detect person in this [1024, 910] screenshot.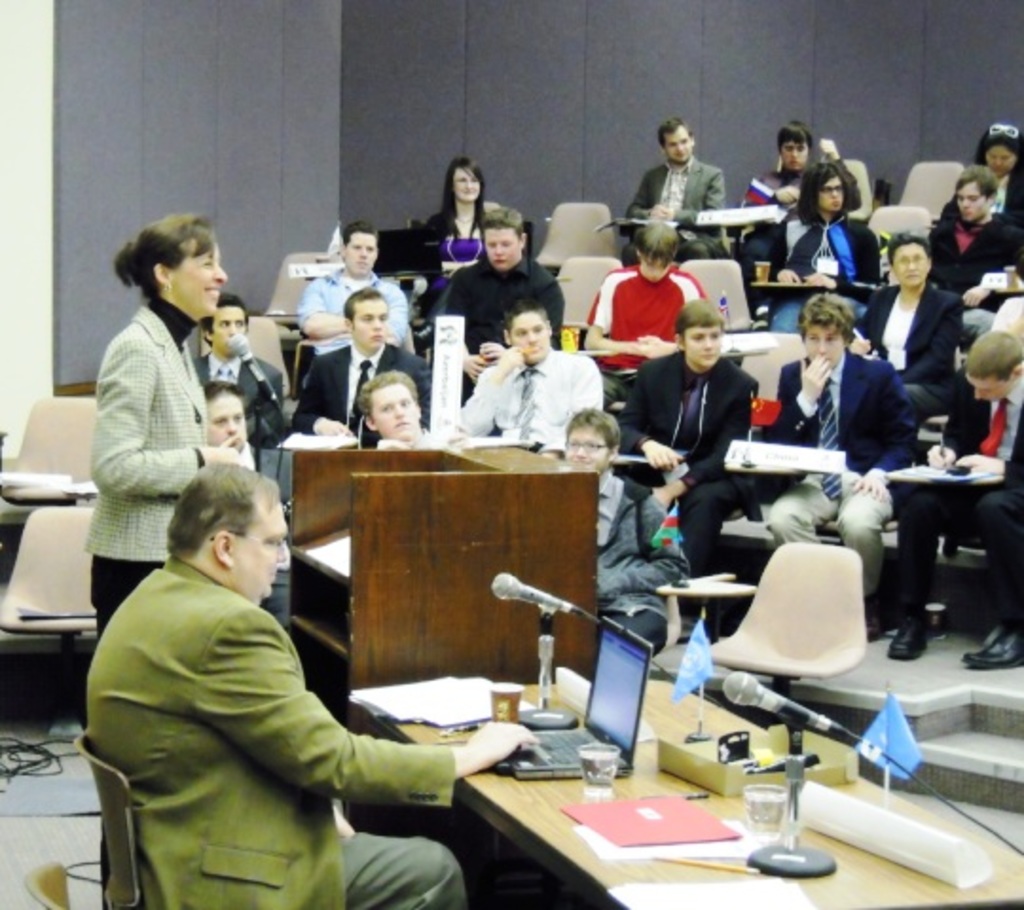
Detection: [80, 205, 254, 908].
